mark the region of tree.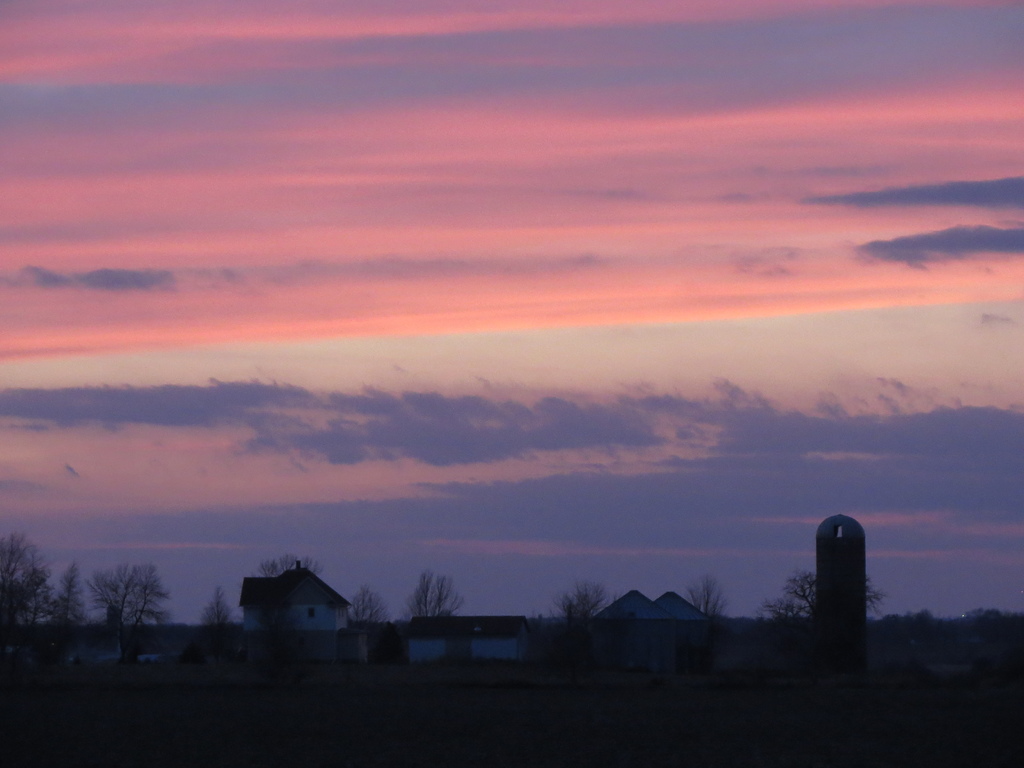
Region: bbox(197, 582, 242, 651).
